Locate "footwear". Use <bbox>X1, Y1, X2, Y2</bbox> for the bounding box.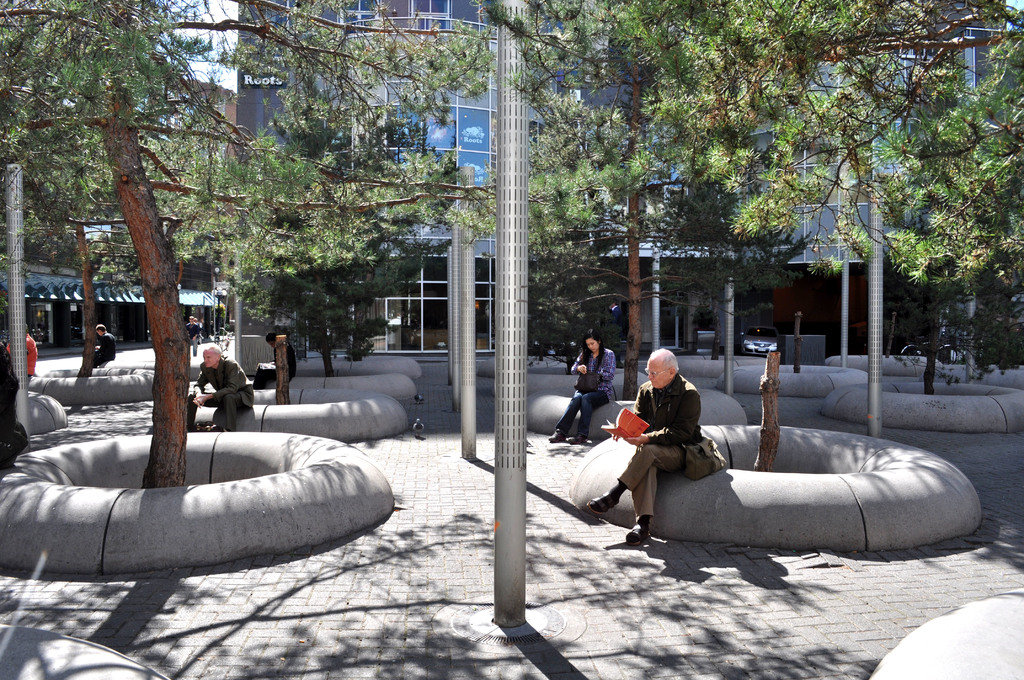
<bbox>620, 518, 655, 548</bbox>.
